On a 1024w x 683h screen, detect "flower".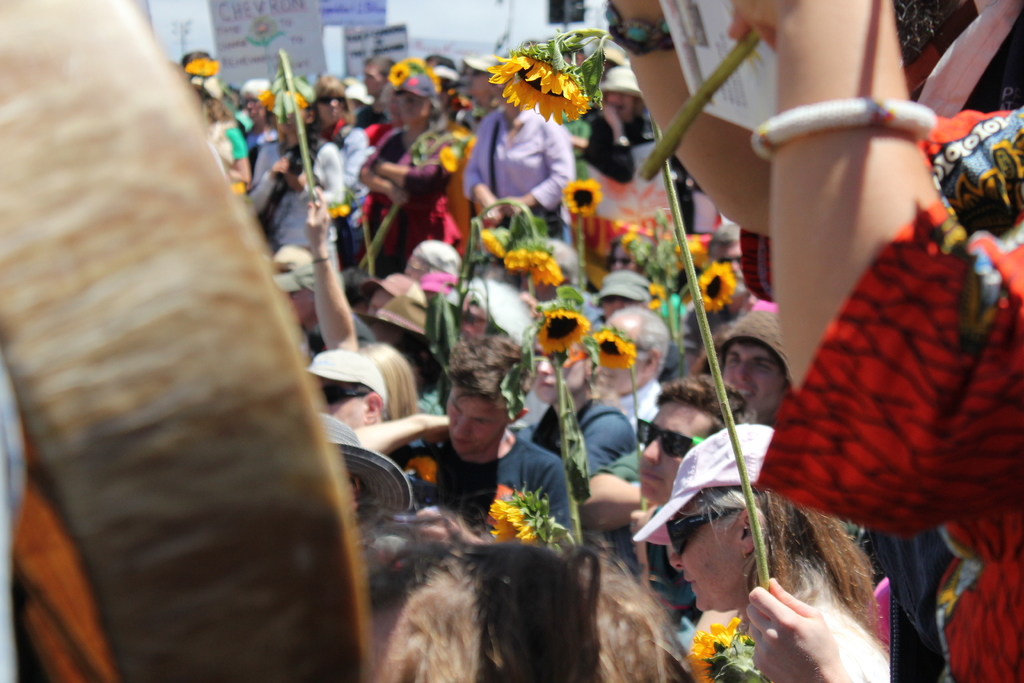
[left=438, top=142, right=456, bottom=172].
